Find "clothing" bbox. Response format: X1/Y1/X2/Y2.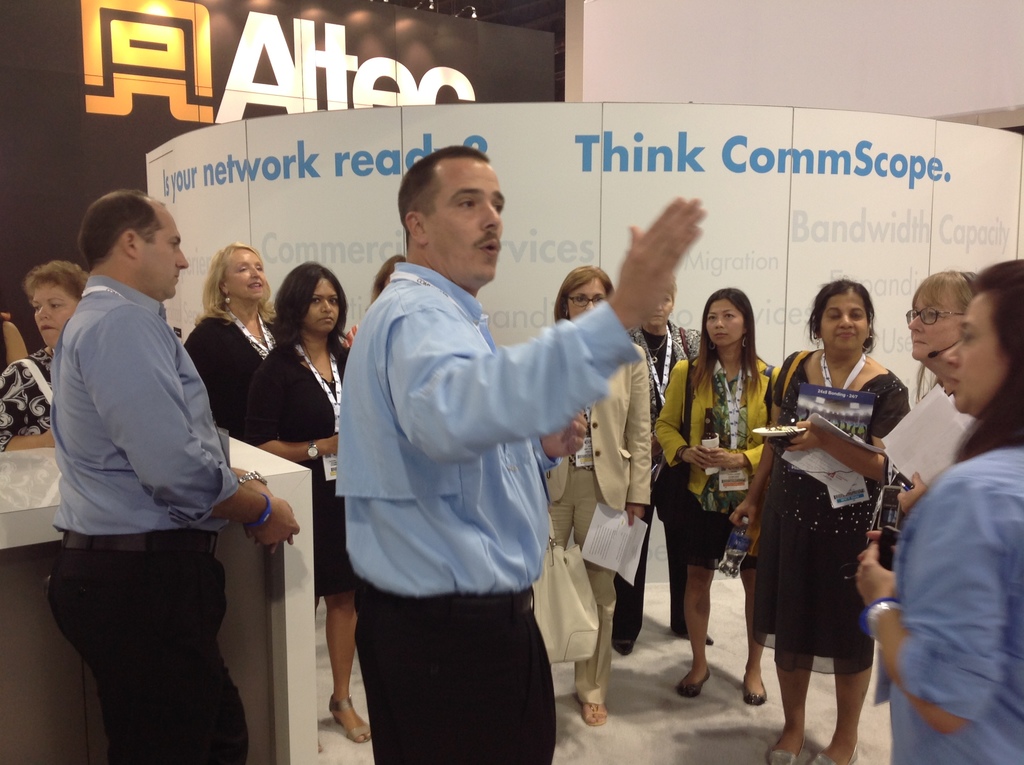
767/352/909/663.
